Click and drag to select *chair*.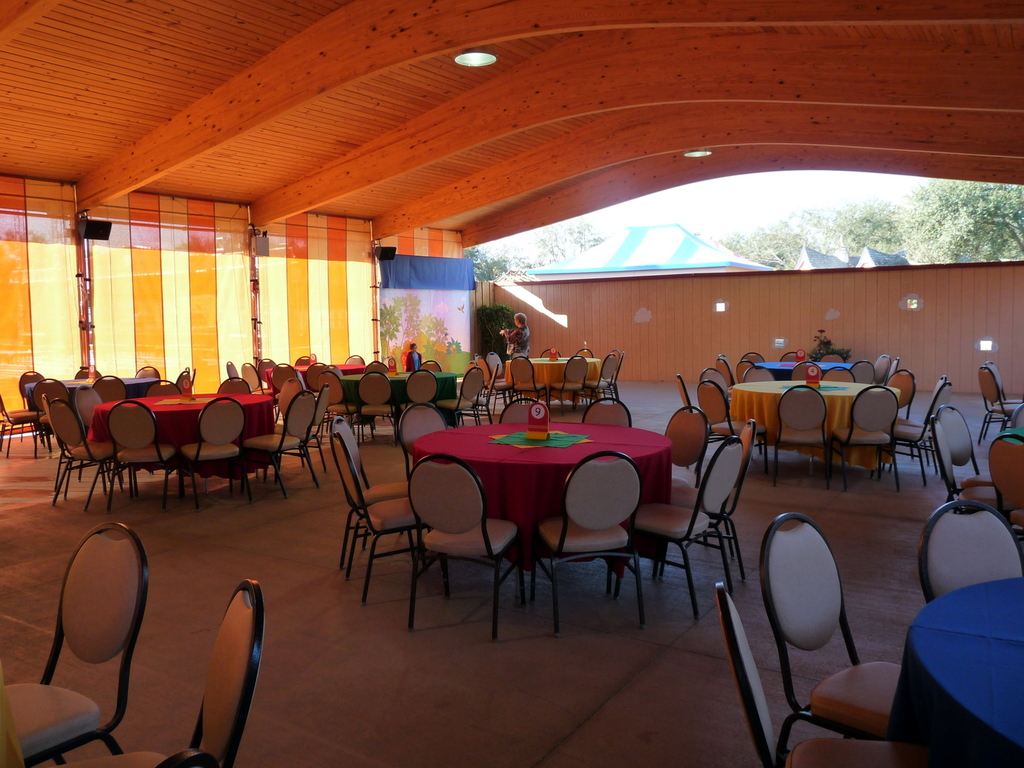
Selection: detection(361, 367, 394, 442).
